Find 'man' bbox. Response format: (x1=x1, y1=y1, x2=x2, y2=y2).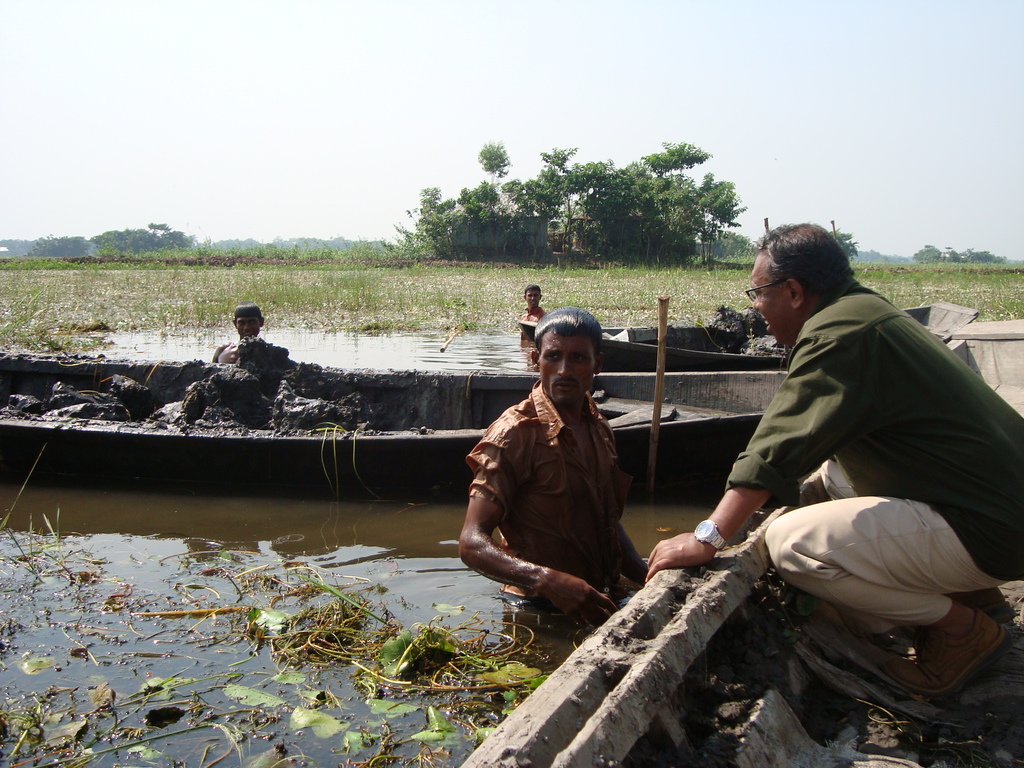
(x1=682, y1=203, x2=1007, y2=738).
